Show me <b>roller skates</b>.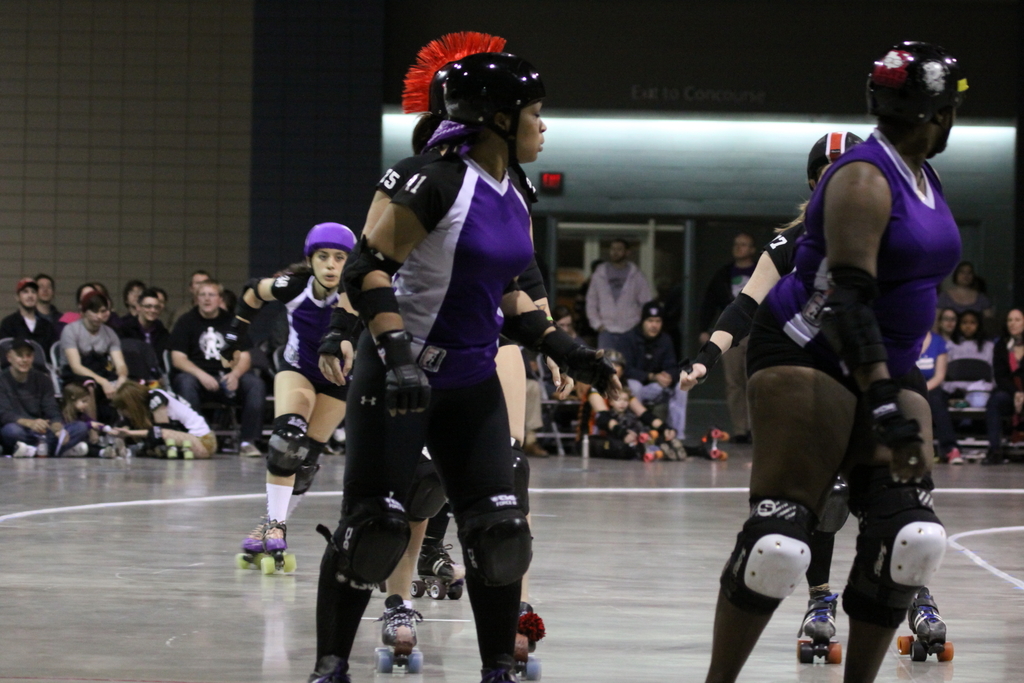
<b>roller skates</b> is here: {"left": 259, "top": 517, "right": 300, "bottom": 575}.
